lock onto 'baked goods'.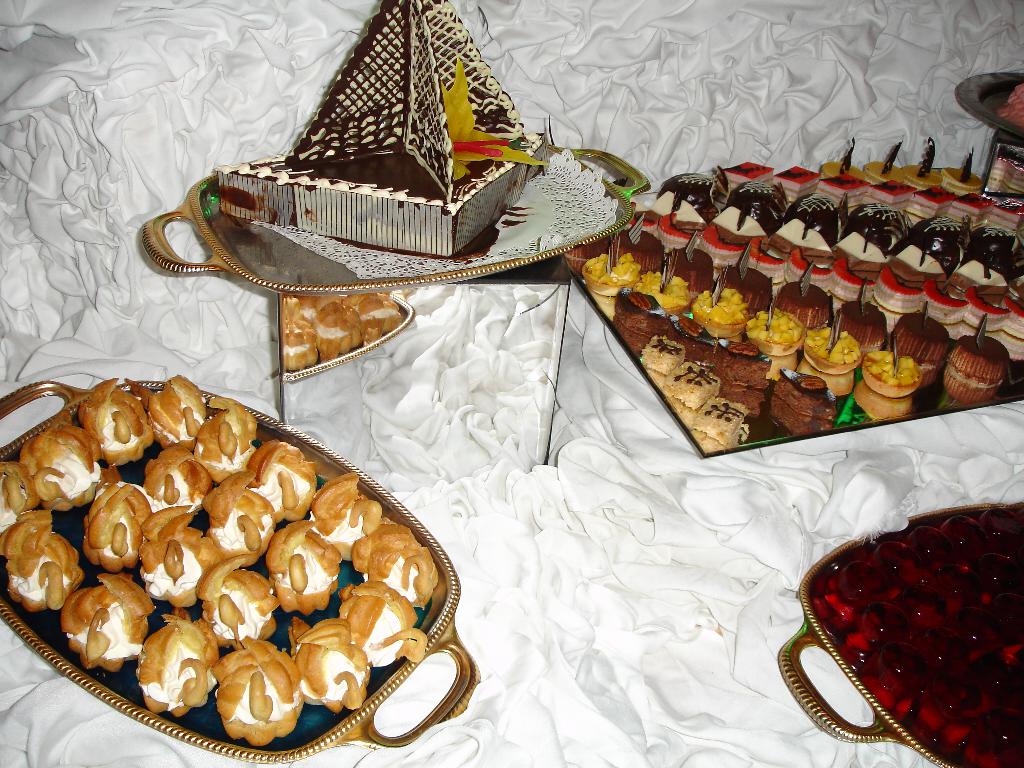
Locked: BBox(856, 333, 924, 415).
